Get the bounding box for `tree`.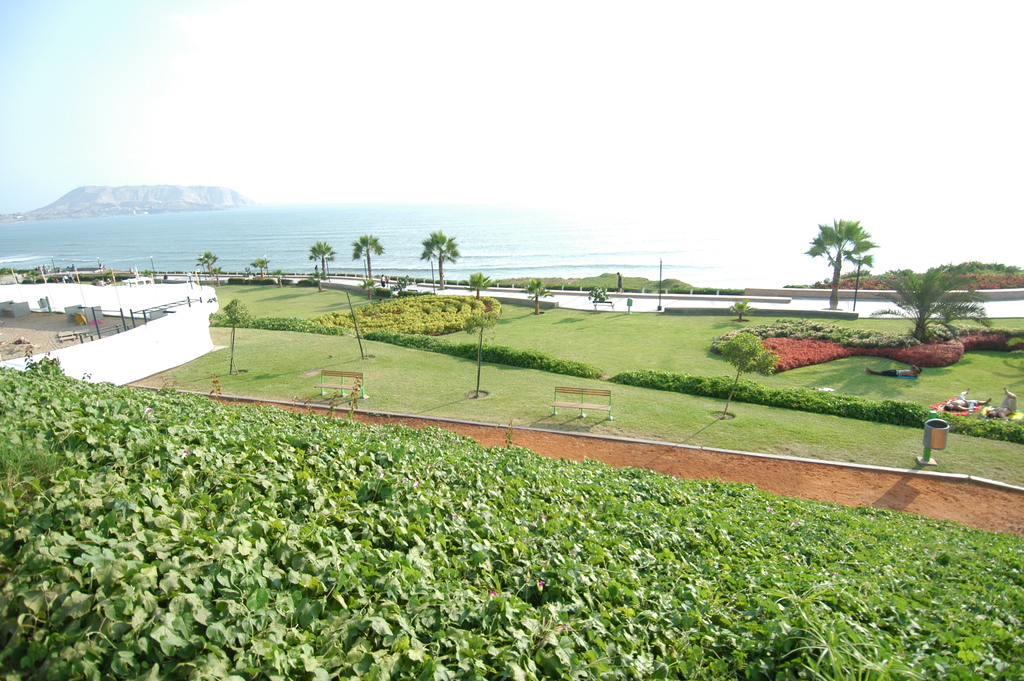
[x1=525, y1=277, x2=550, y2=313].
